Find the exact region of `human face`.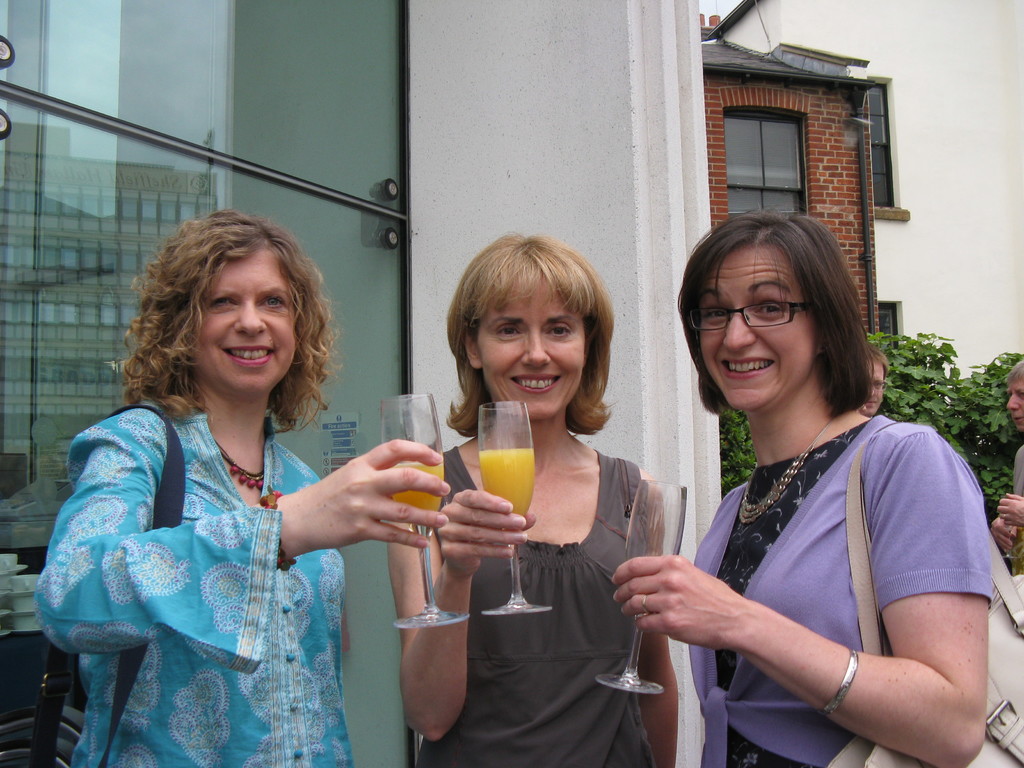
Exact region: Rect(478, 276, 584, 421).
